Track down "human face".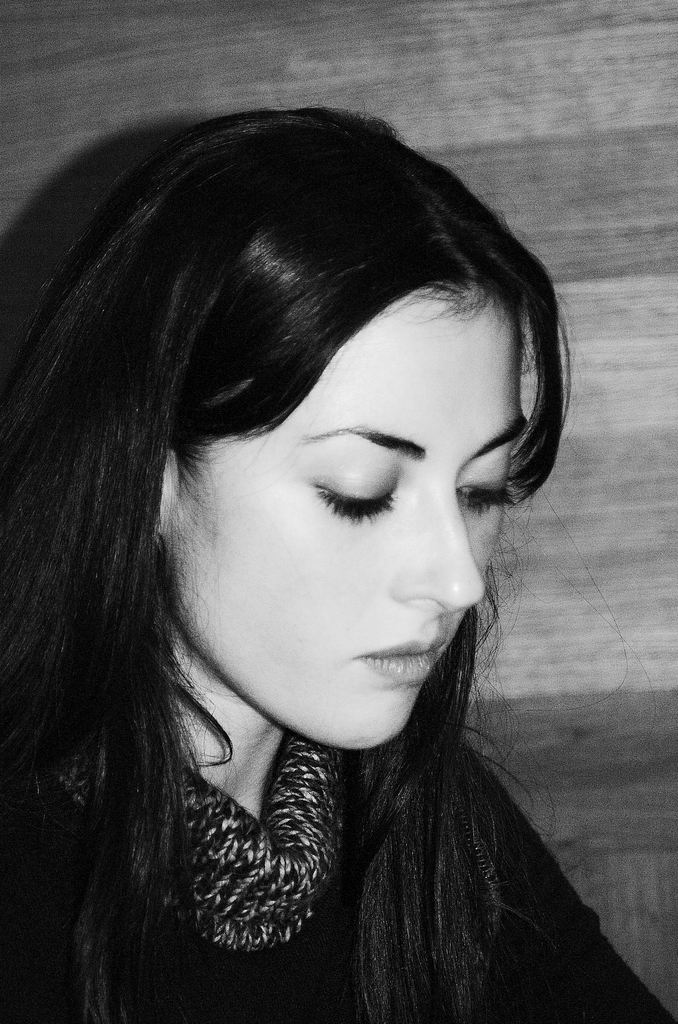
Tracked to [175,285,525,746].
